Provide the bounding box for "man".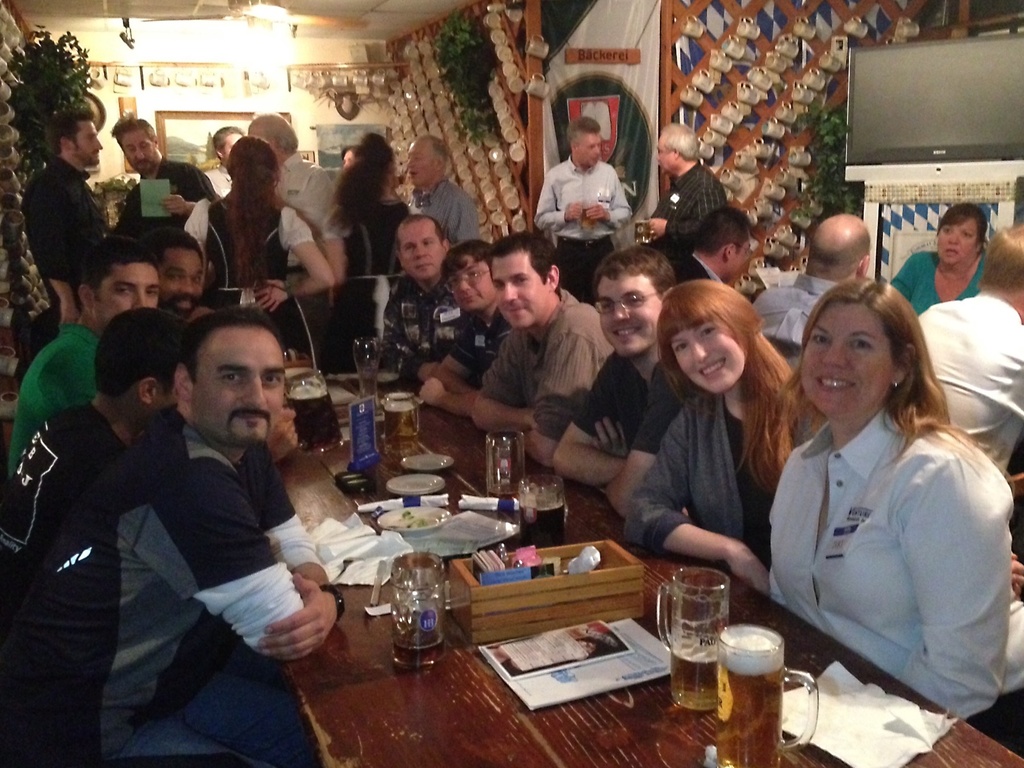
[417,236,514,418].
